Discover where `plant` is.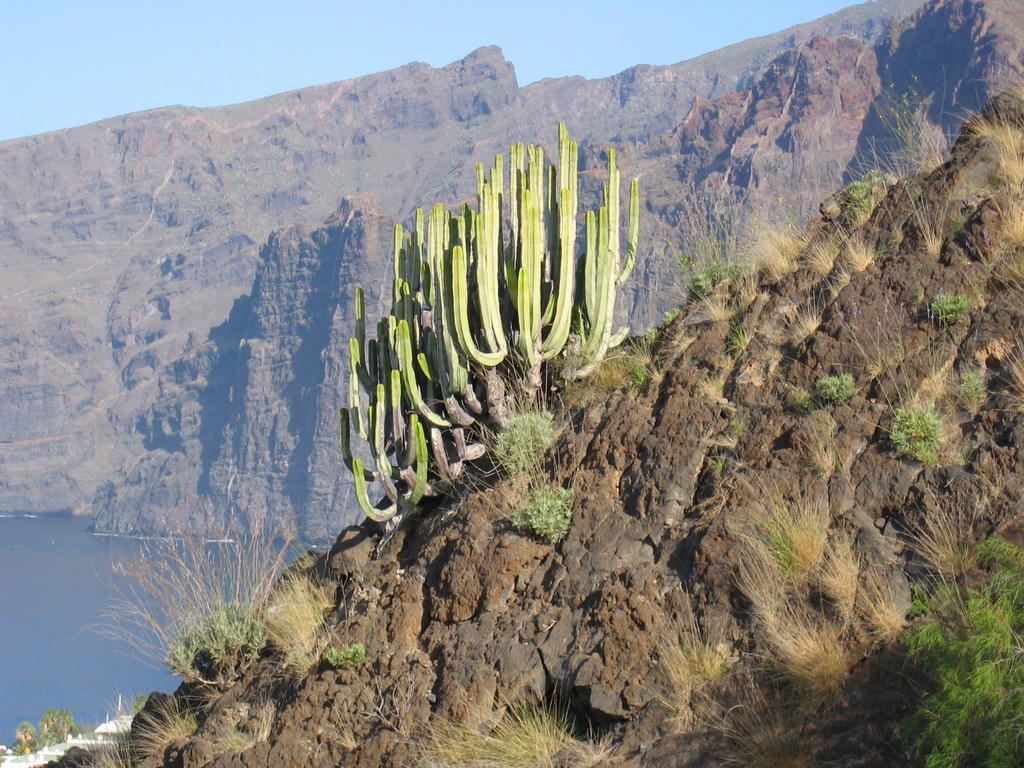
Discovered at 491/410/563/479.
